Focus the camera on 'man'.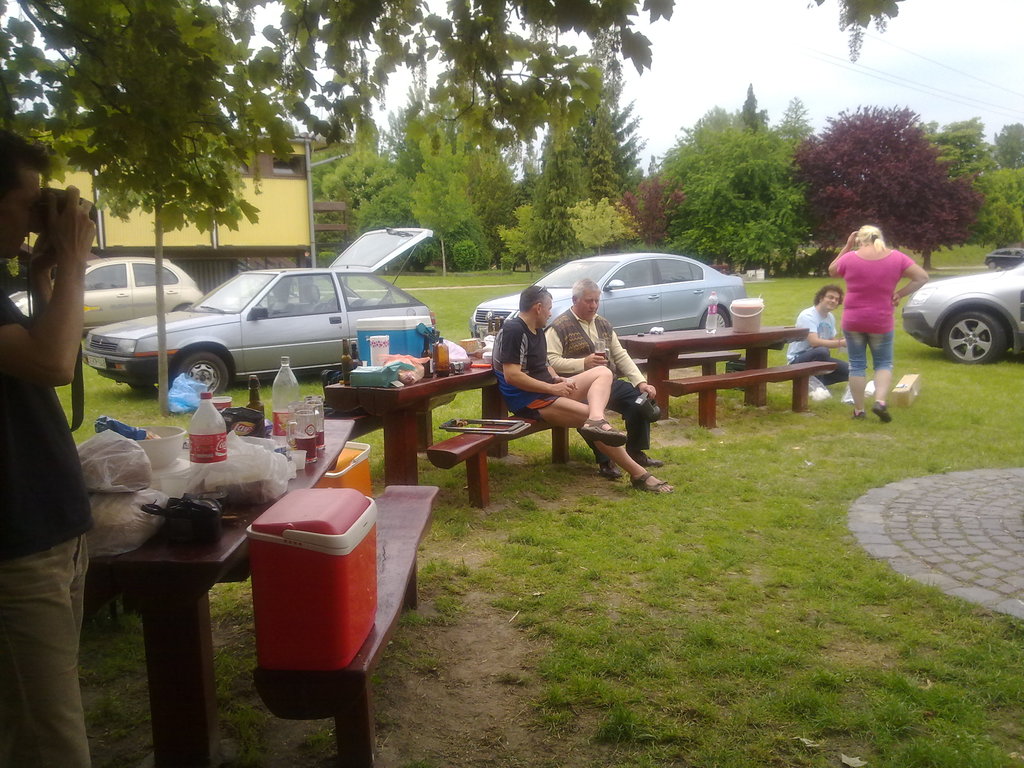
Focus region: box=[542, 278, 664, 470].
